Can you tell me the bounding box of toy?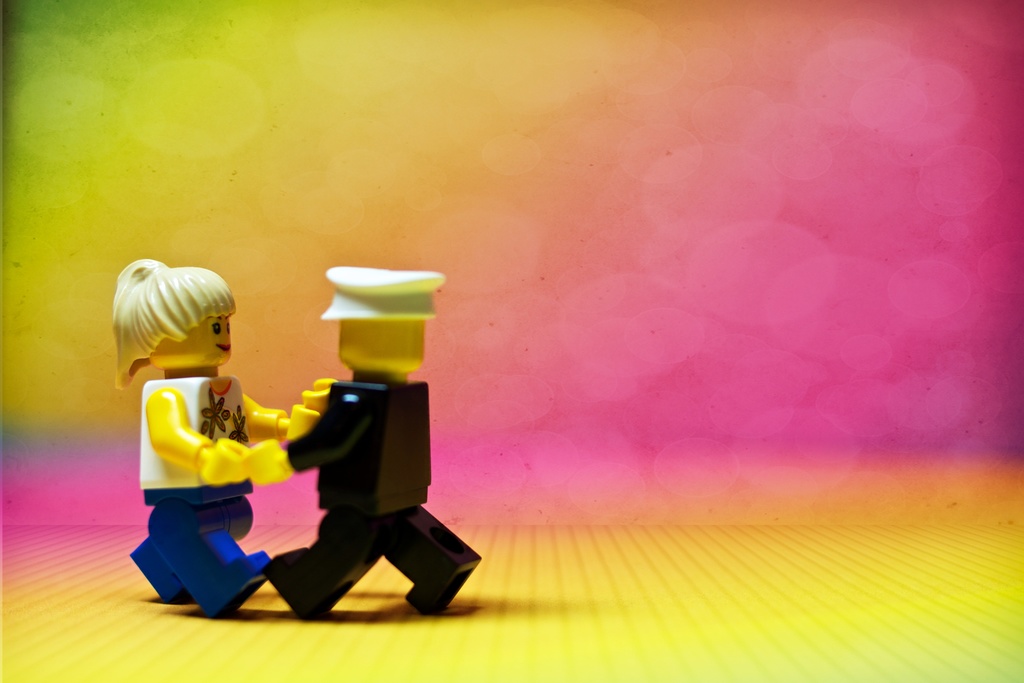
l=241, t=261, r=482, b=624.
